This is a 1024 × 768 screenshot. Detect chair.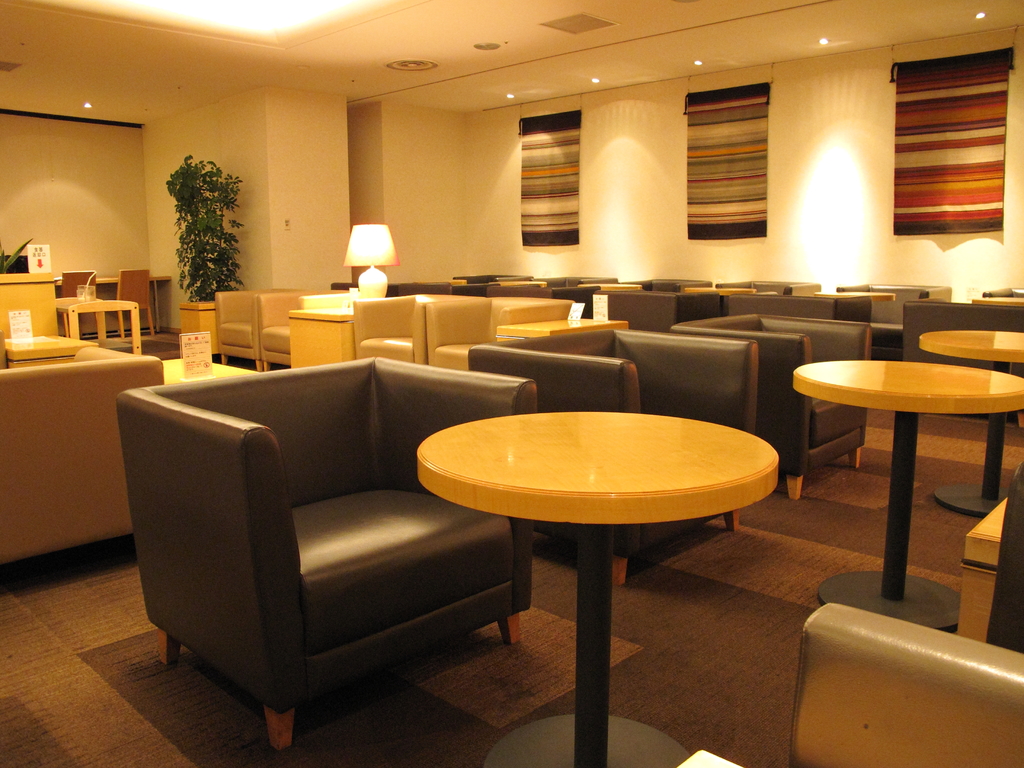
212 282 308 368.
